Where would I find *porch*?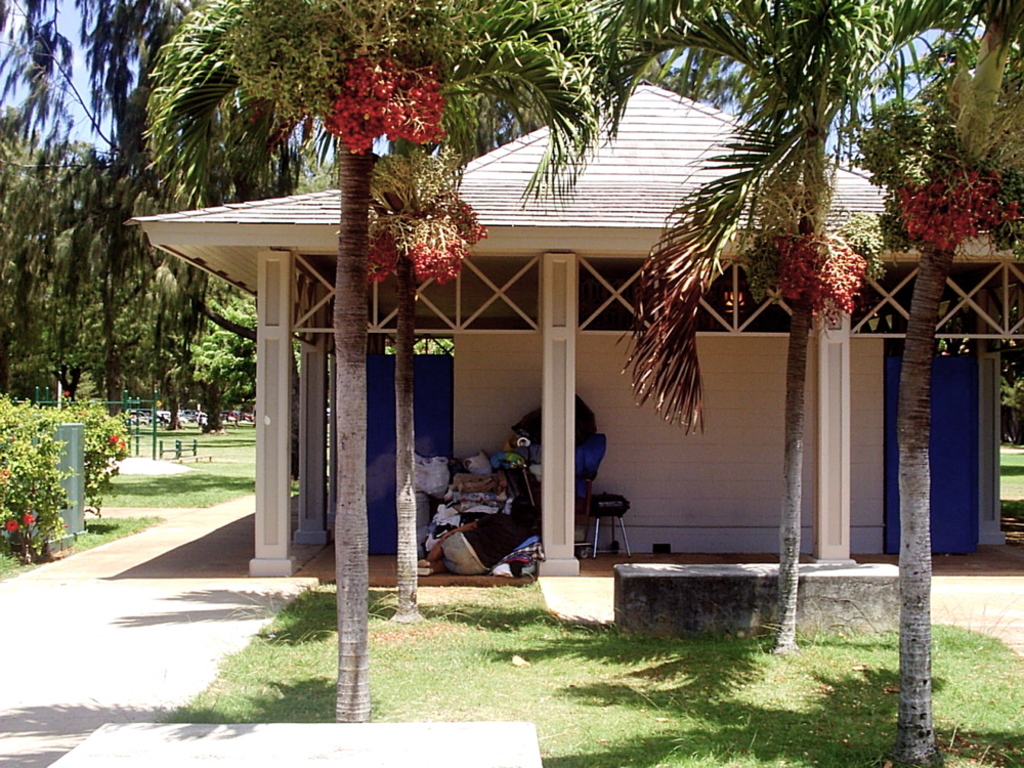
At Rect(298, 490, 1023, 583).
